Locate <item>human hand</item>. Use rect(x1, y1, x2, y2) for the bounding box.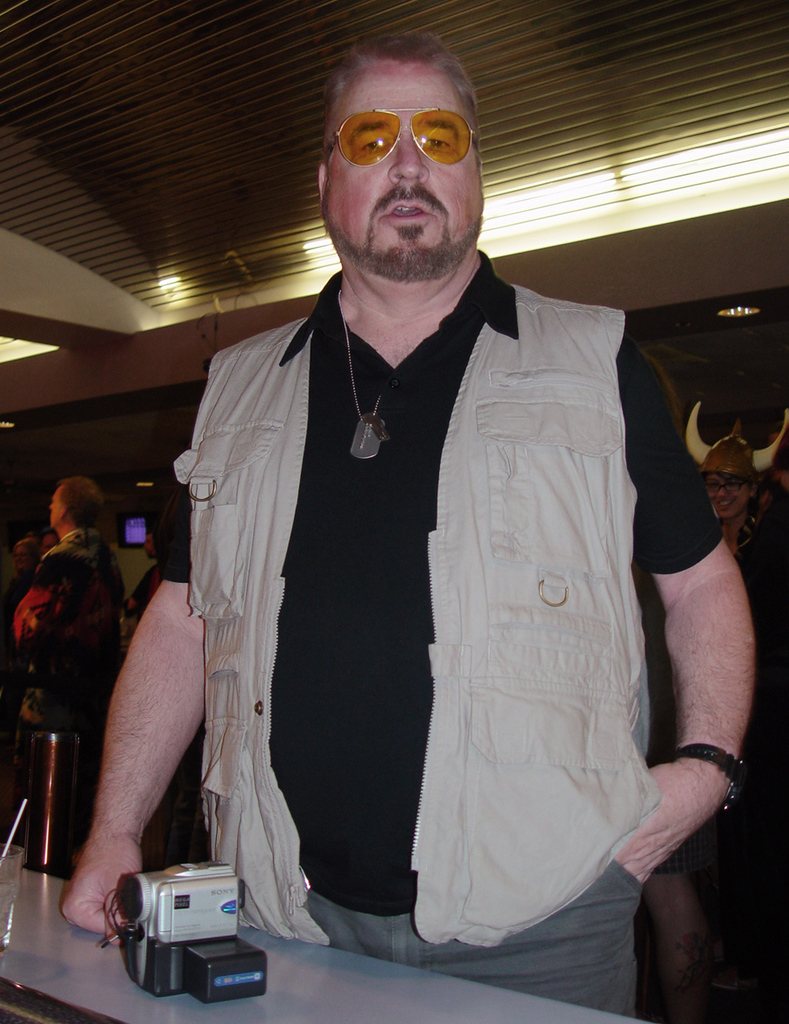
rect(59, 838, 140, 940).
